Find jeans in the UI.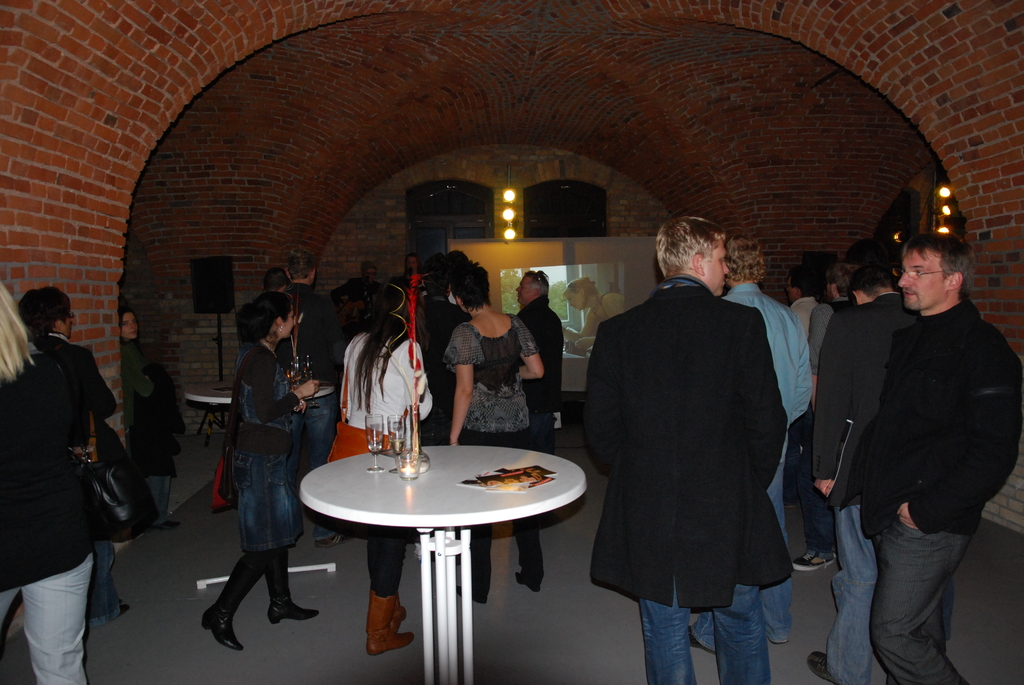
UI element at x1=141 y1=473 x2=168 y2=505.
